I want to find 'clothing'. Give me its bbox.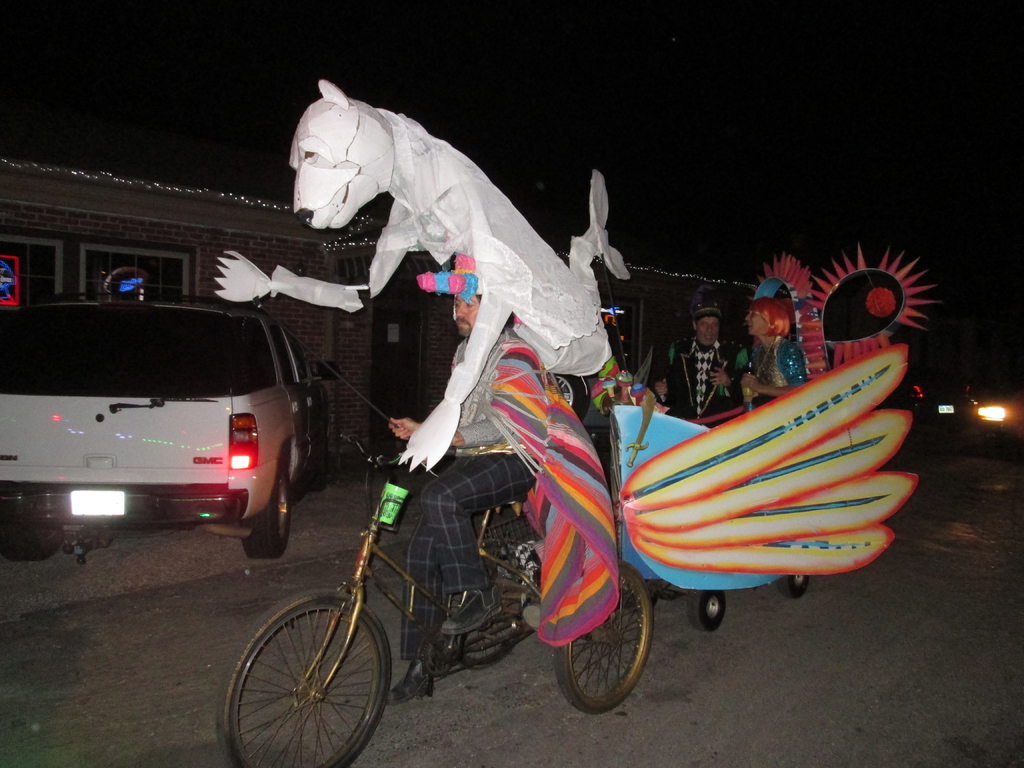
(403, 327, 540, 653).
